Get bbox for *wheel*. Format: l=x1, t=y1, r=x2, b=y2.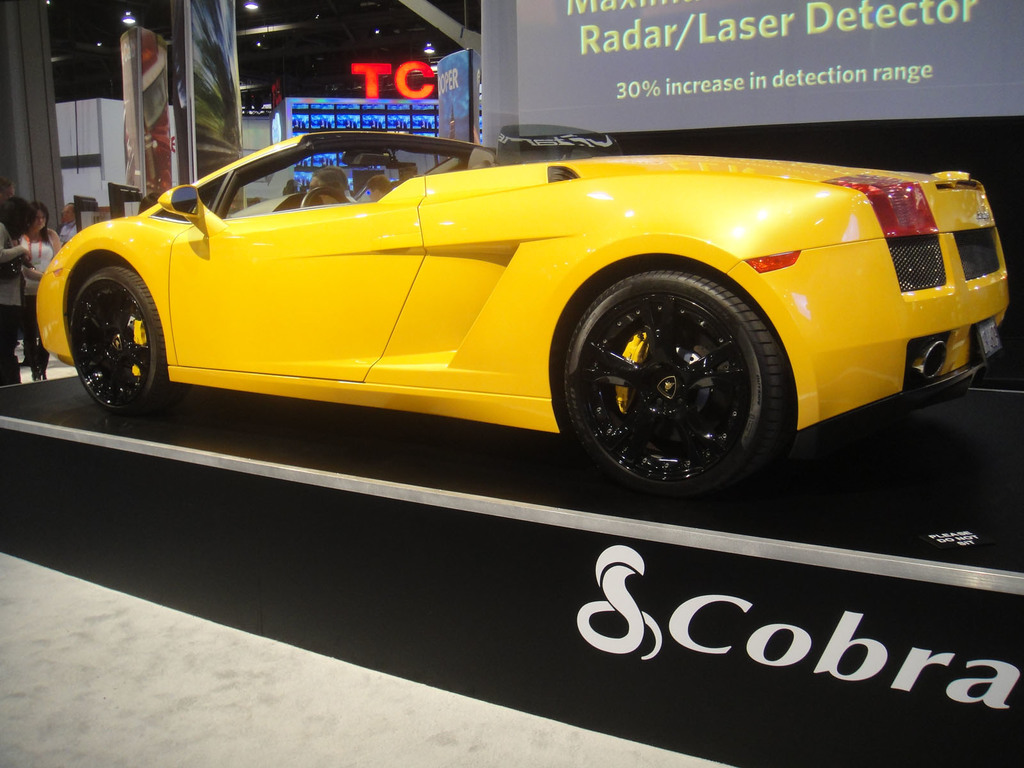
l=298, t=184, r=348, b=209.
